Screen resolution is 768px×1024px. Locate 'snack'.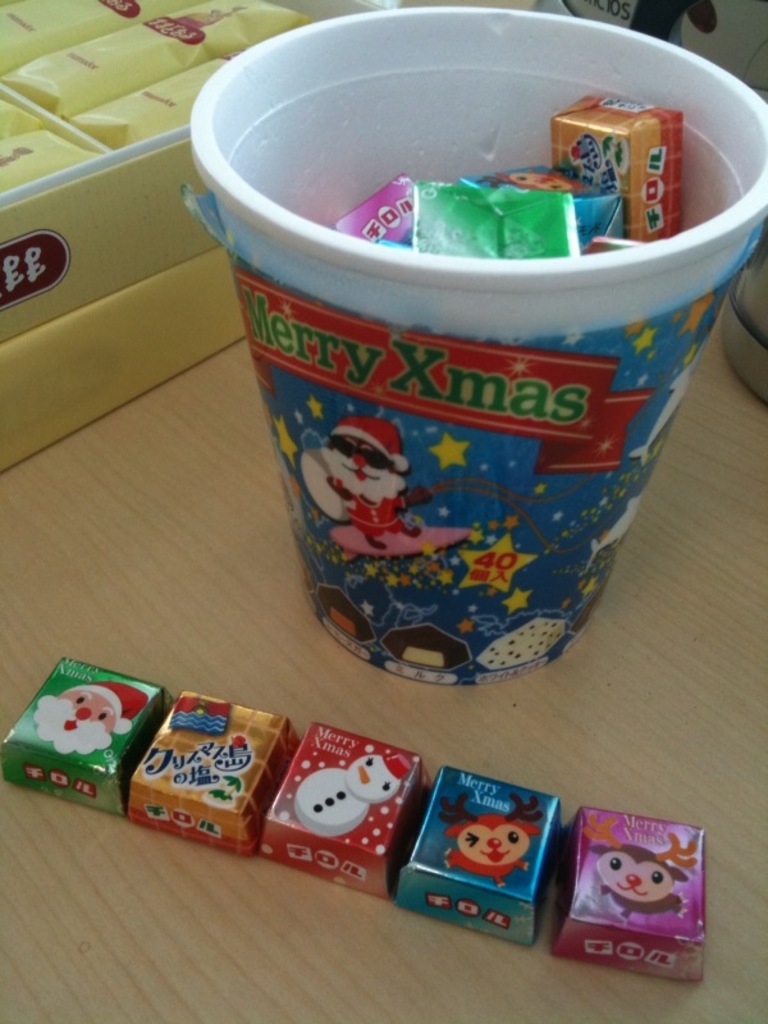
bbox=[0, 654, 161, 806].
